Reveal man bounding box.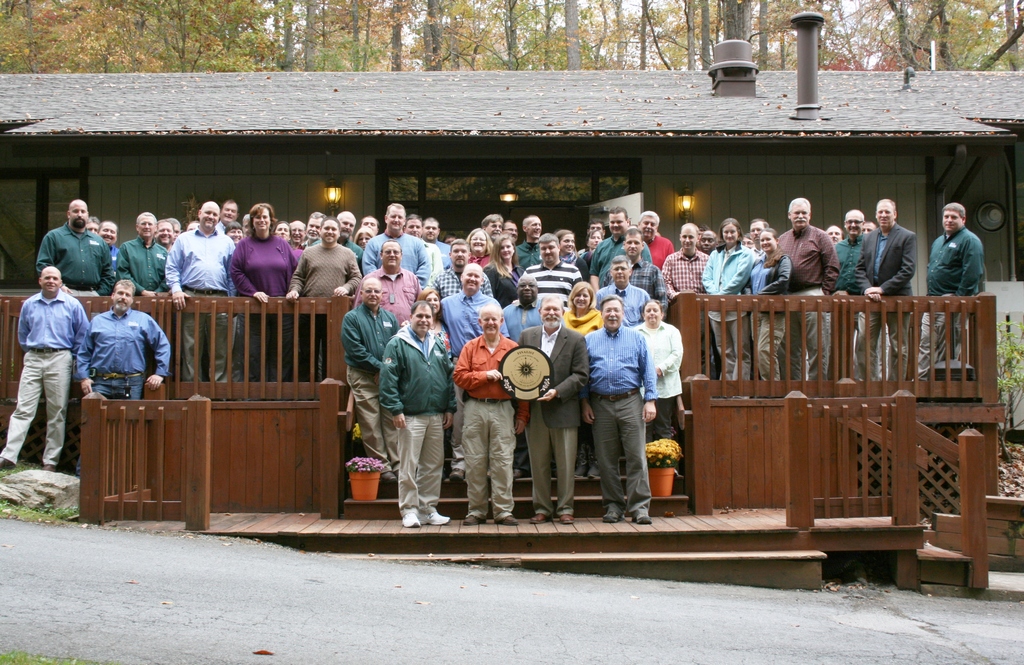
Revealed: l=586, t=290, r=654, b=520.
